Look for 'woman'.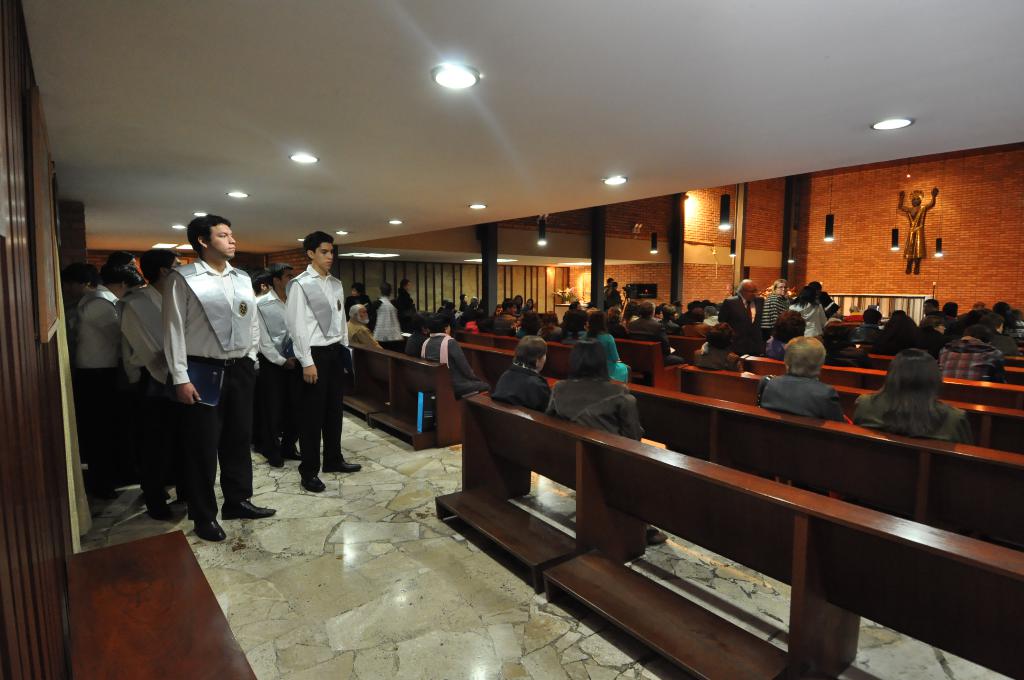
Found: bbox=[403, 310, 431, 357].
